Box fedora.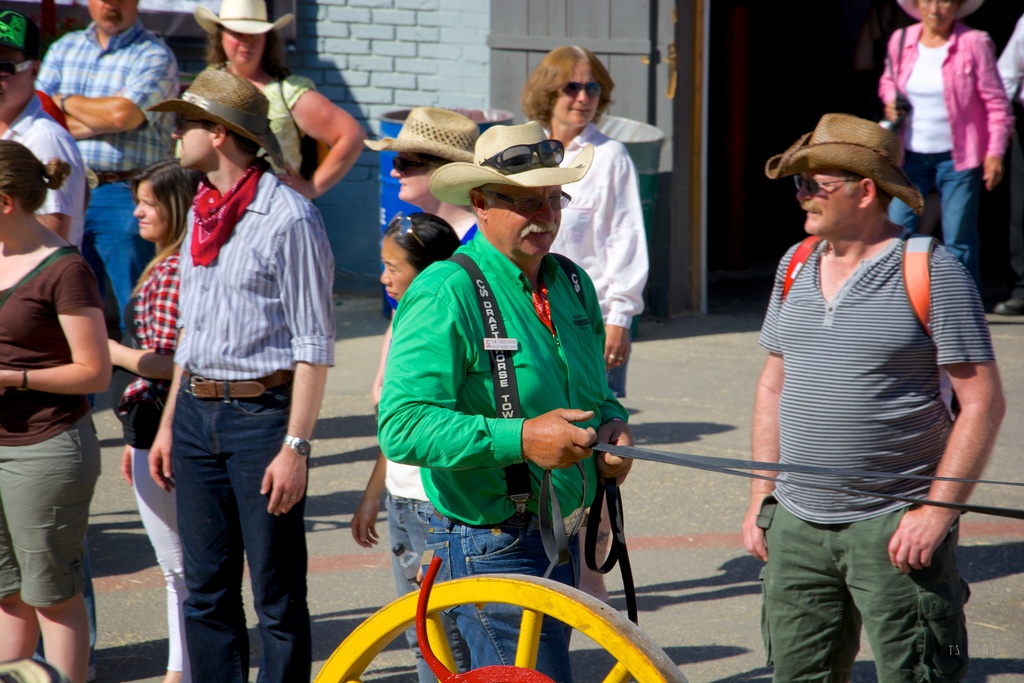
<bbox>149, 63, 287, 168</bbox>.
